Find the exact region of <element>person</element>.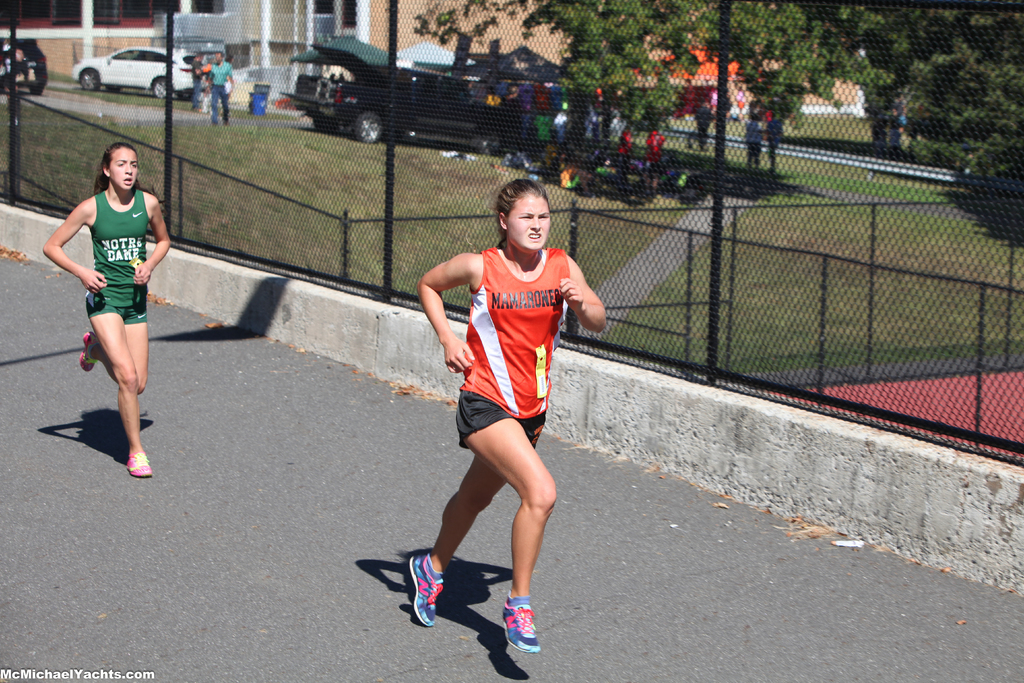
Exact region: bbox=[202, 52, 234, 126].
